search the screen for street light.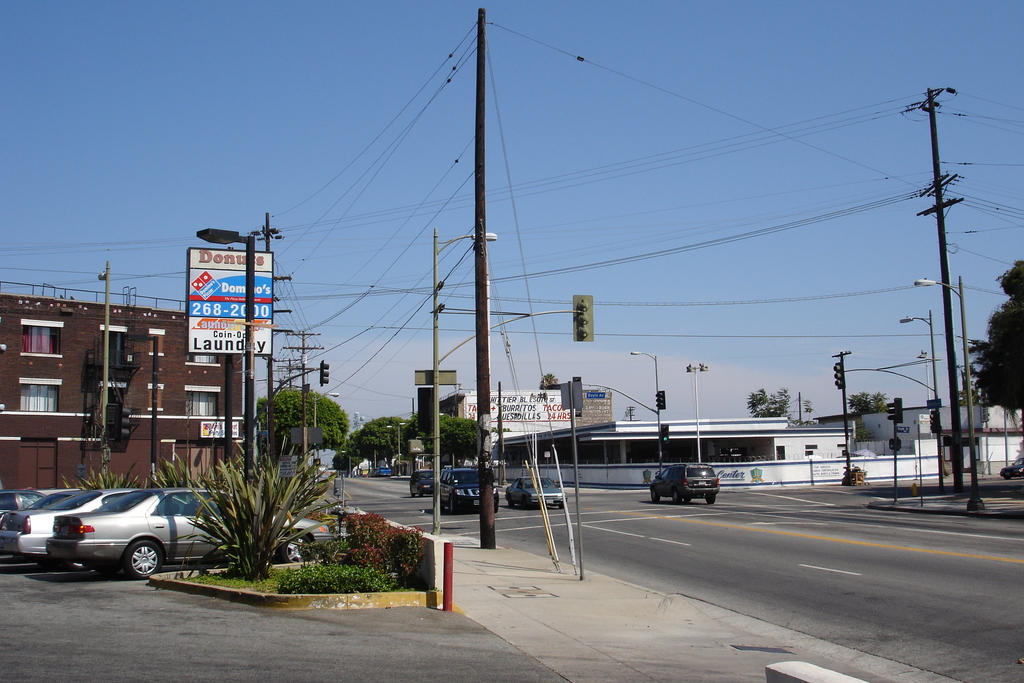
Found at locate(310, 390, 343, 439).
